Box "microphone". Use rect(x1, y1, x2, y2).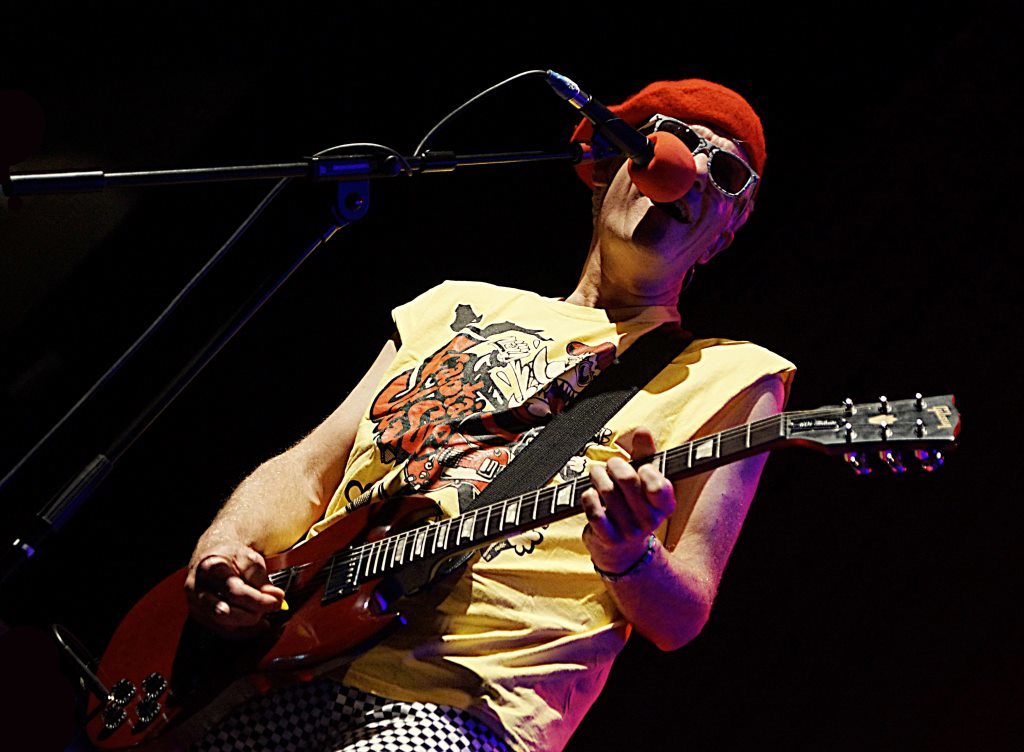
rect(580, 97, 696, 199).
